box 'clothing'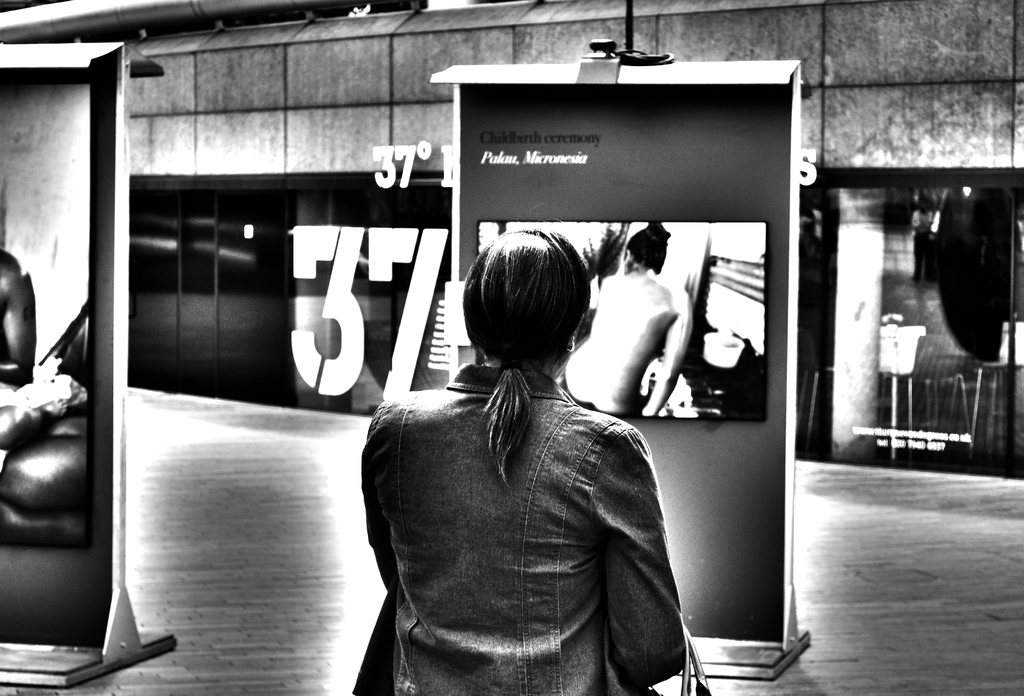
320/346/728/695
